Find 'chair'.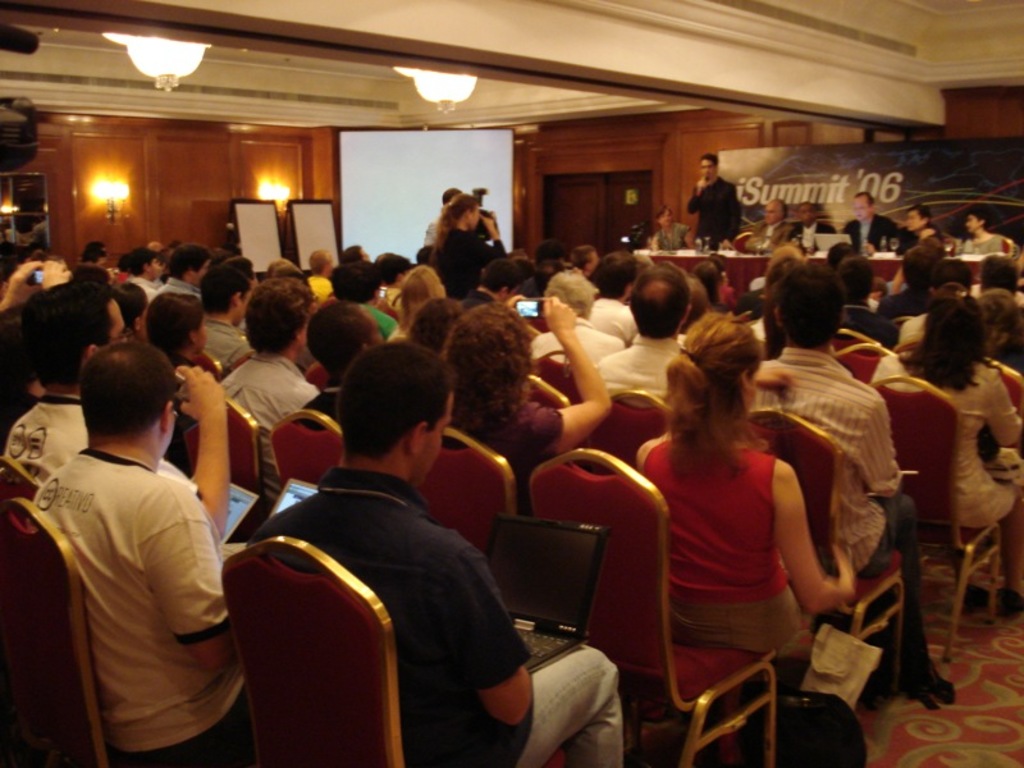
(735,406,904,704).
